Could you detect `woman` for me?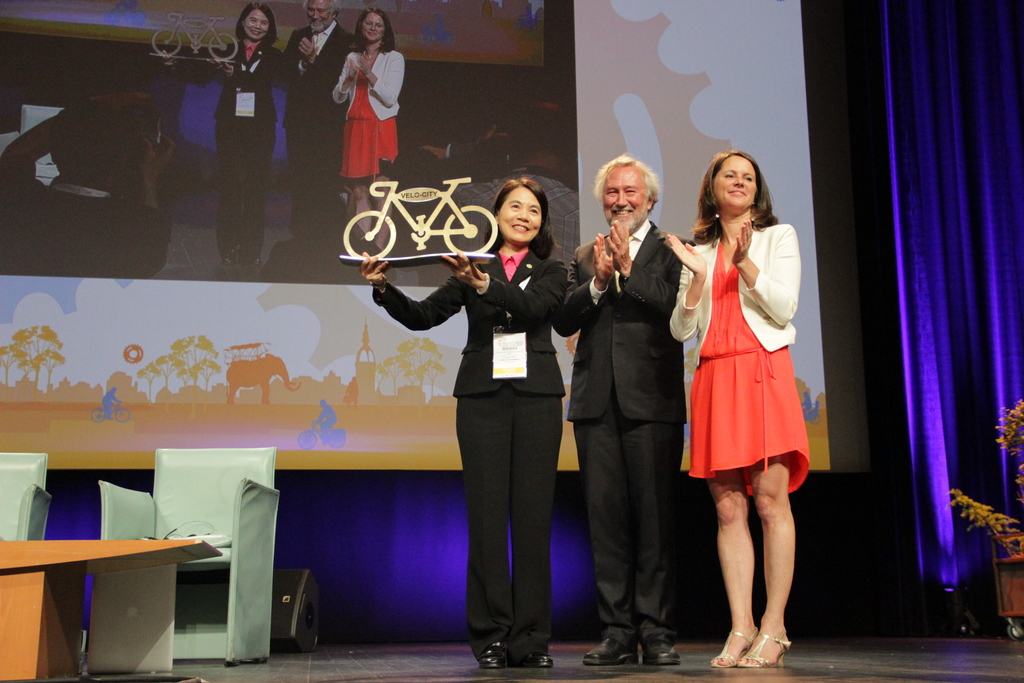
Detection result: <region>159, 0, 287, 267</region>.
